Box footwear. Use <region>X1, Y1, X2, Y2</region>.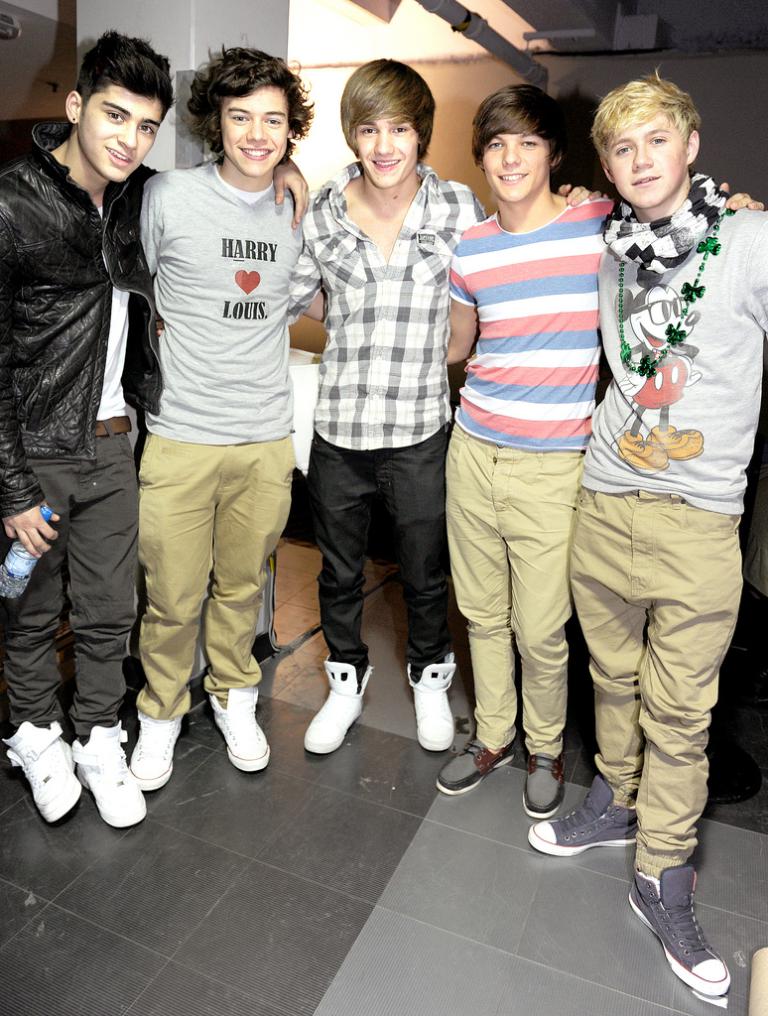
<region>528, 777, 644, 849</region>.
